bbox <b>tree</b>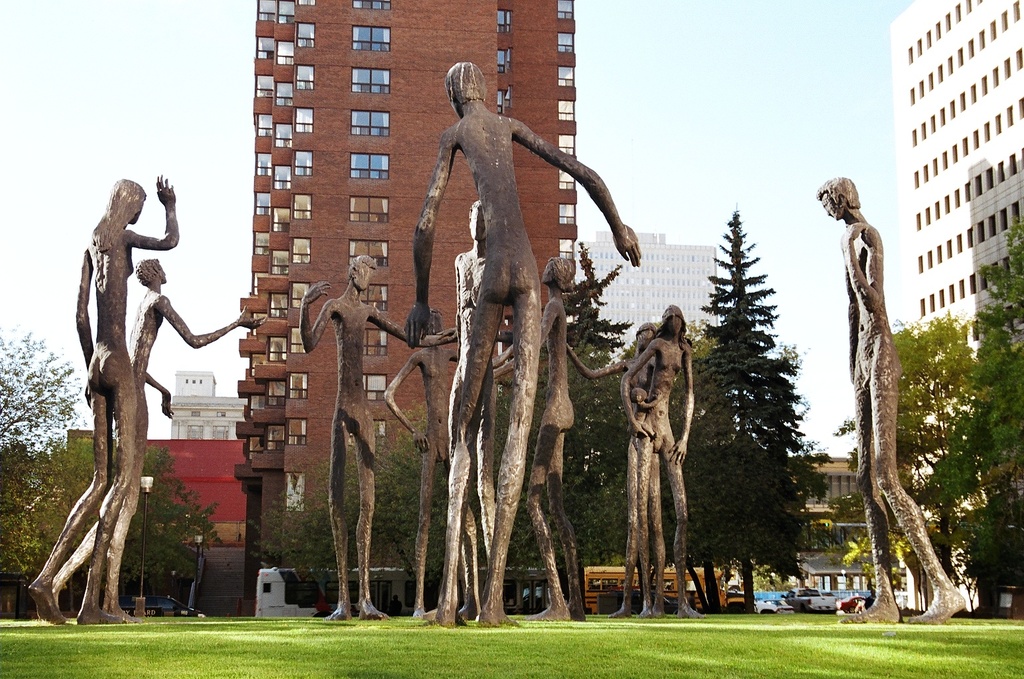
476 313 808 601
